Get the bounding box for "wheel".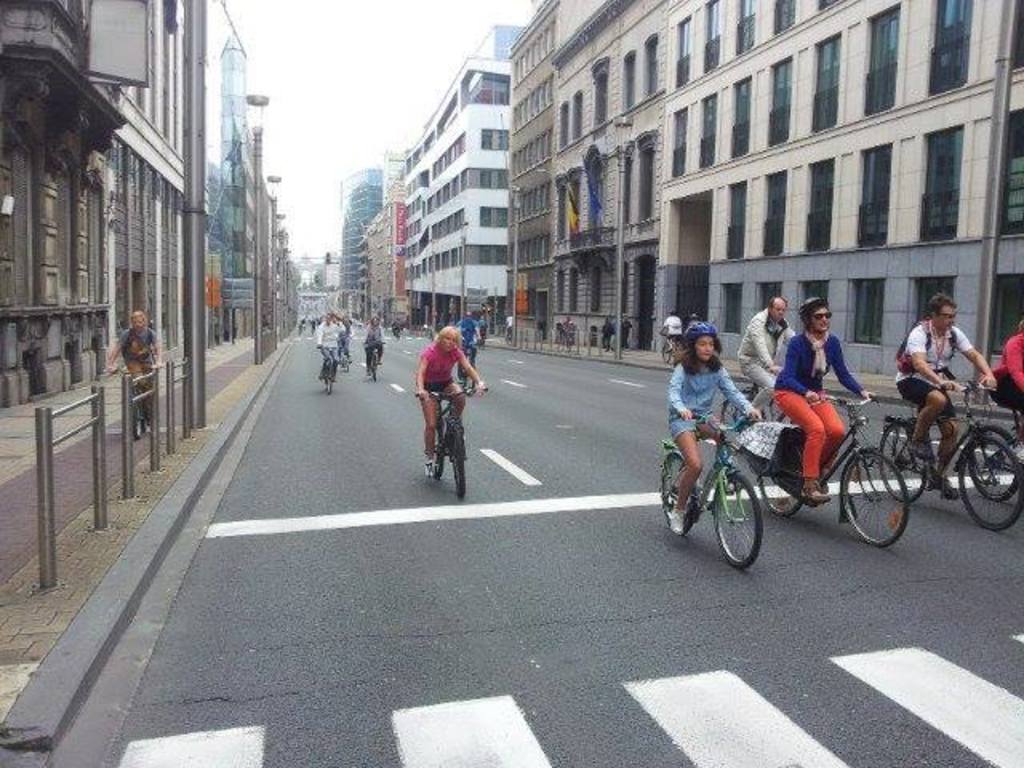
<box>429,418,446,483</box>.
